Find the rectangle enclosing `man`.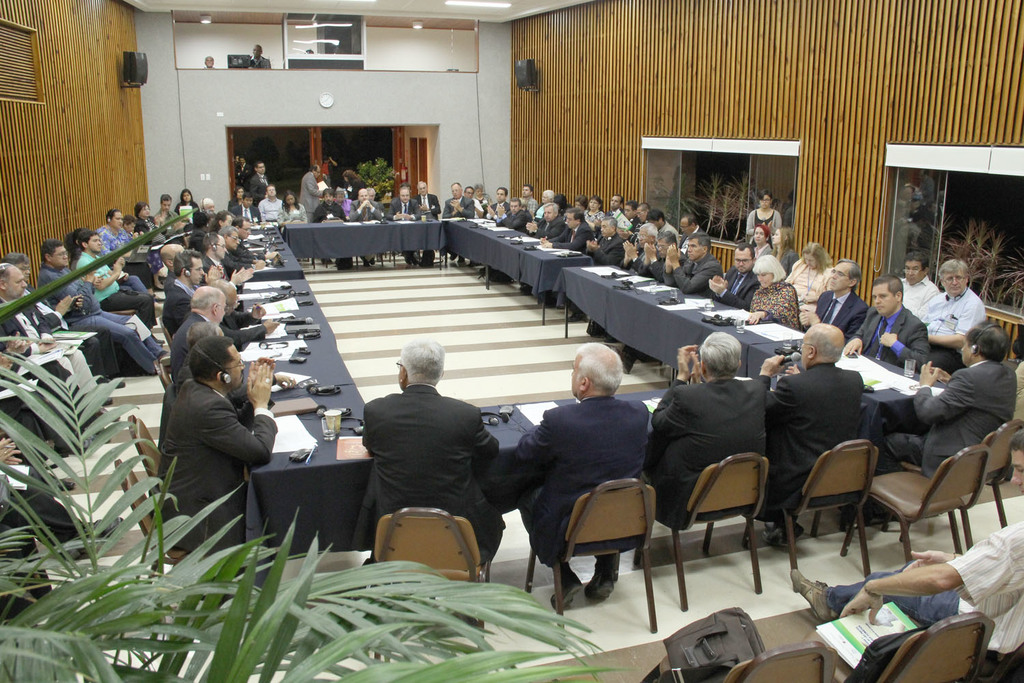
(412,178,439,266).
